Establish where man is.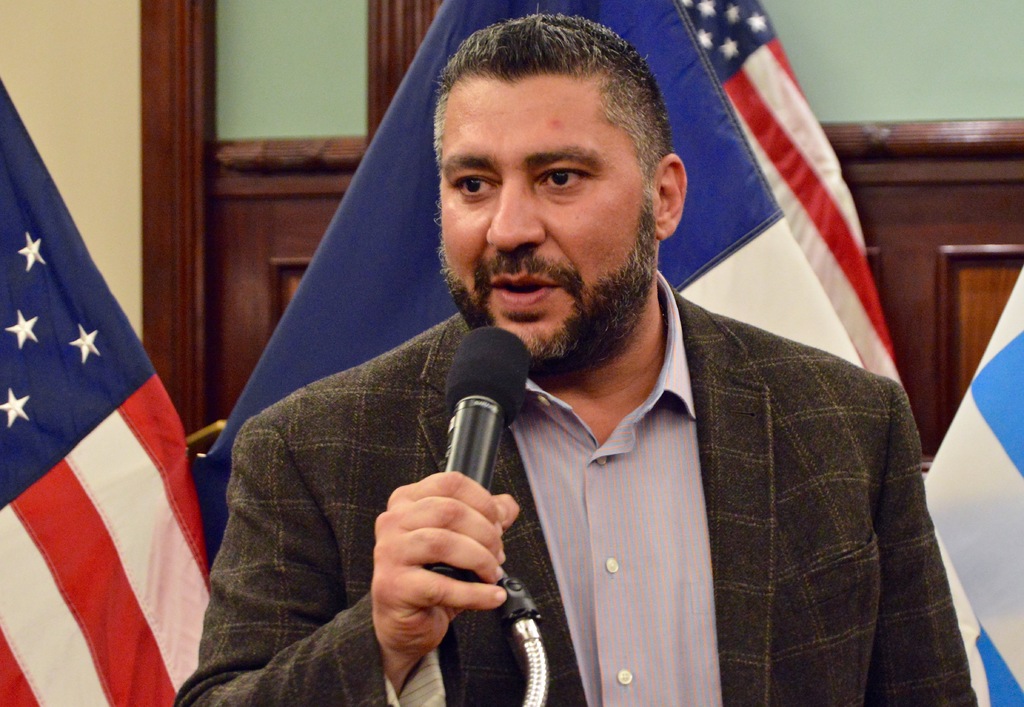
Established at [169, 3, 979, 706].
